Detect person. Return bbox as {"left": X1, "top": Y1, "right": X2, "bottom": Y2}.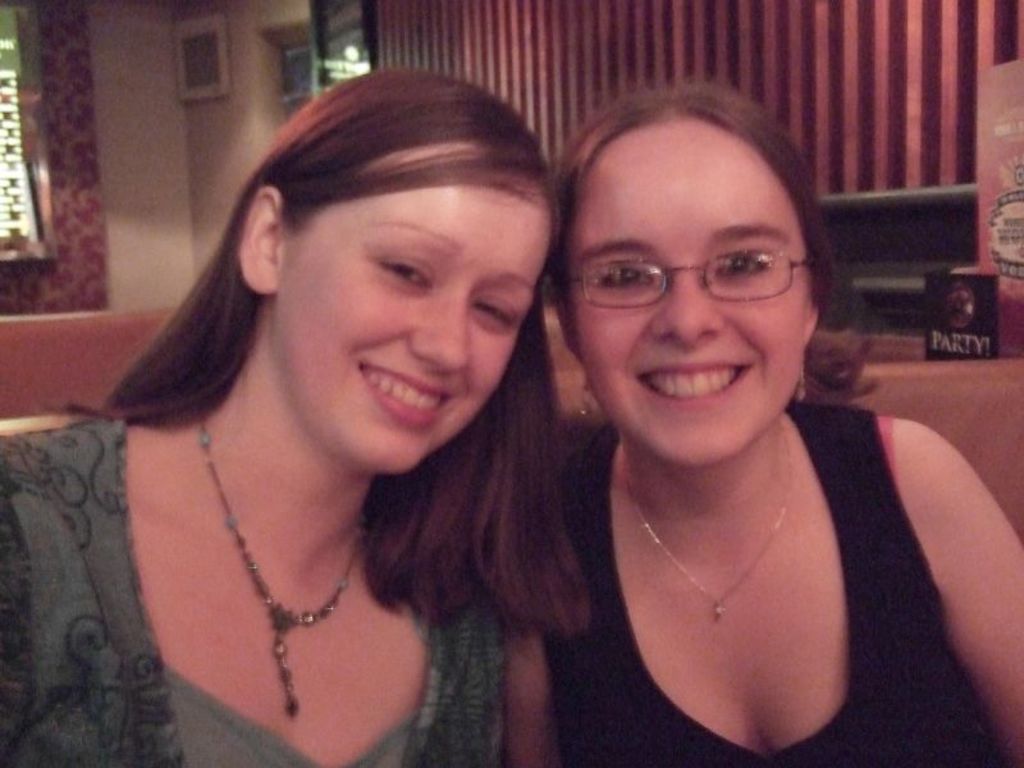
{"left": 503, "top": 79, "right": 1023, "bottom": 767}.
